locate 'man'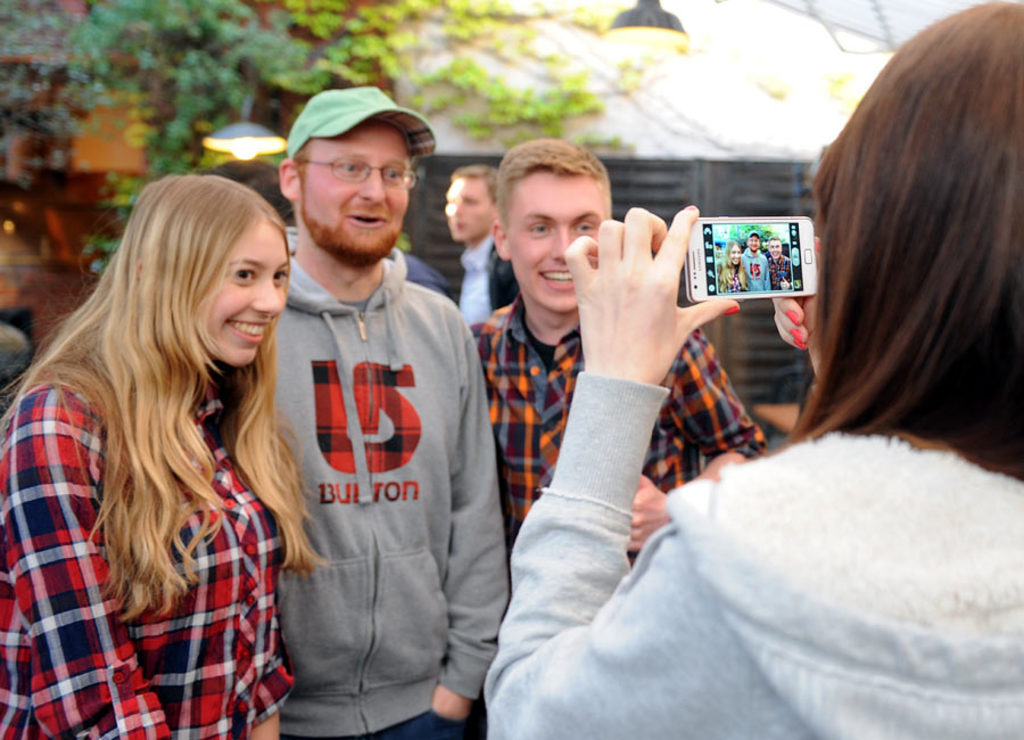
region(241, 83, 499, 739)
